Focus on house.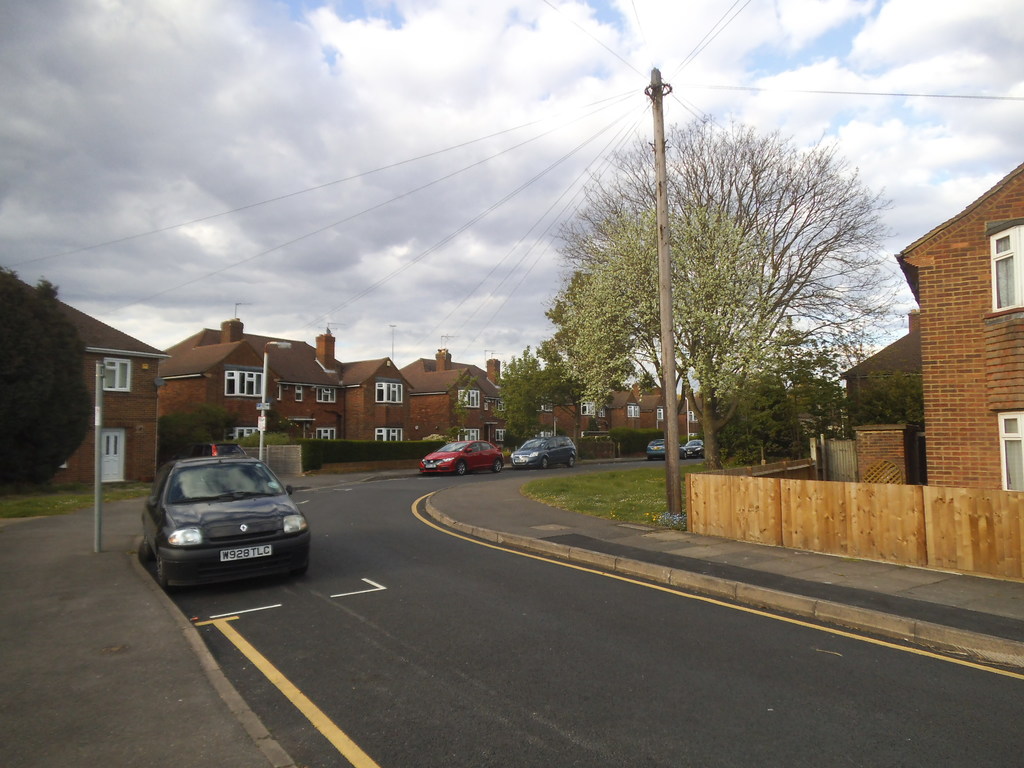
Focused at bbox(0, 266, 166, 493).
